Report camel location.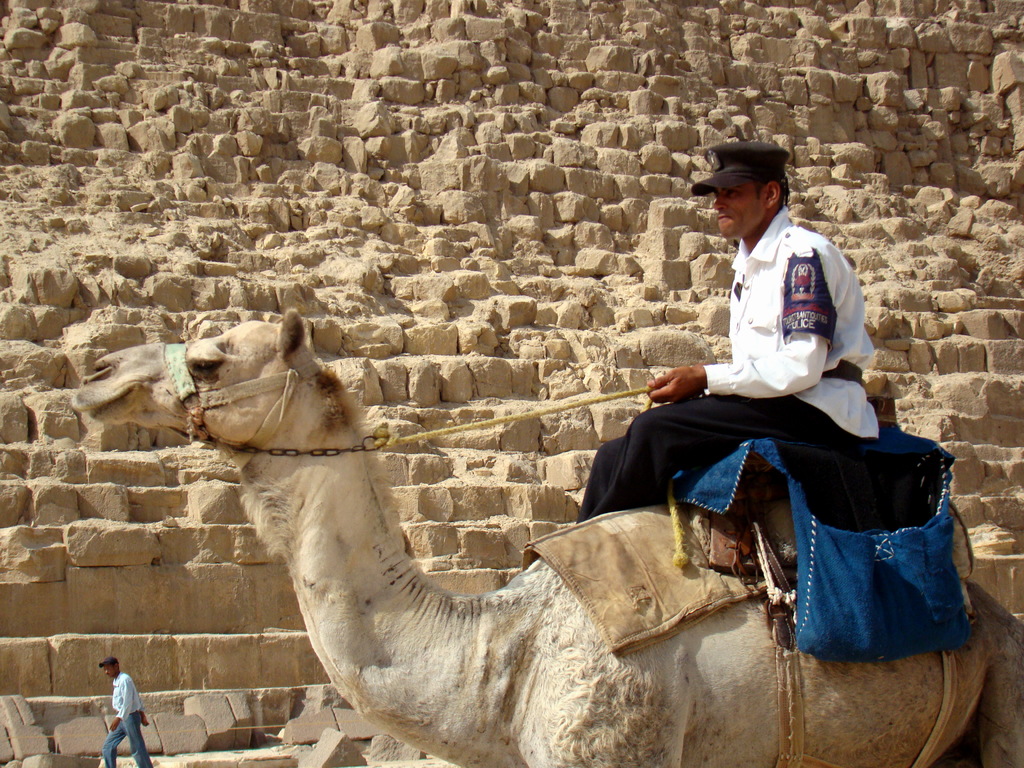
Report: select_region(81, 313, 1020, 767).
